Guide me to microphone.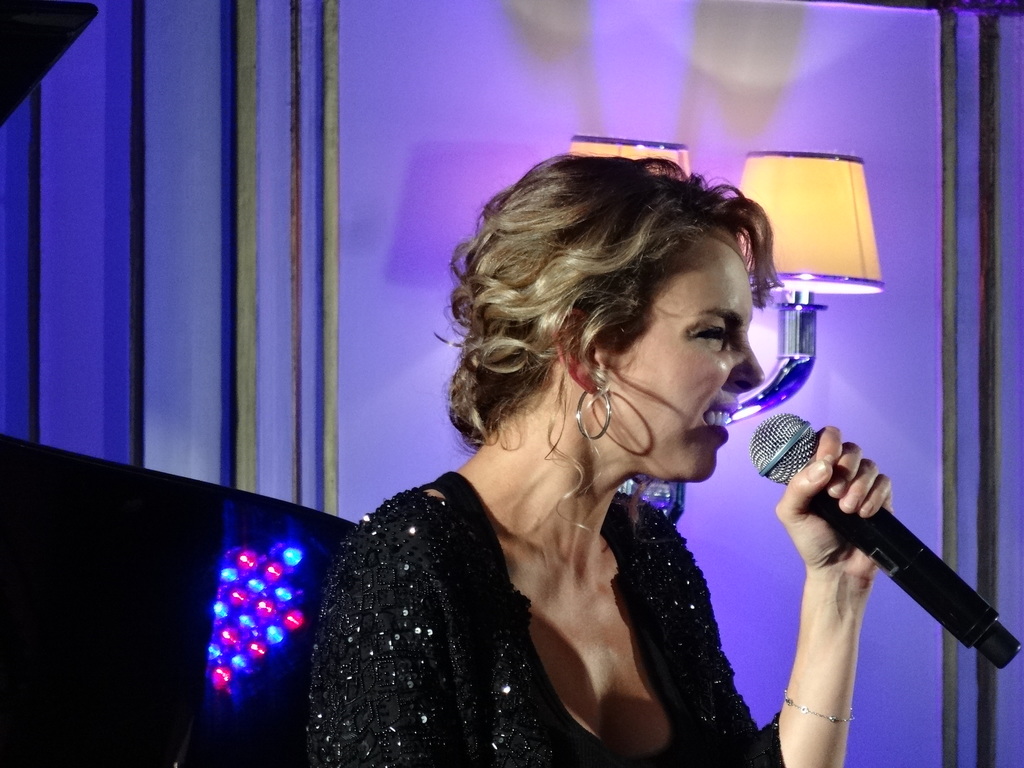
Guidance: crop(744, 422, 954, 584).
